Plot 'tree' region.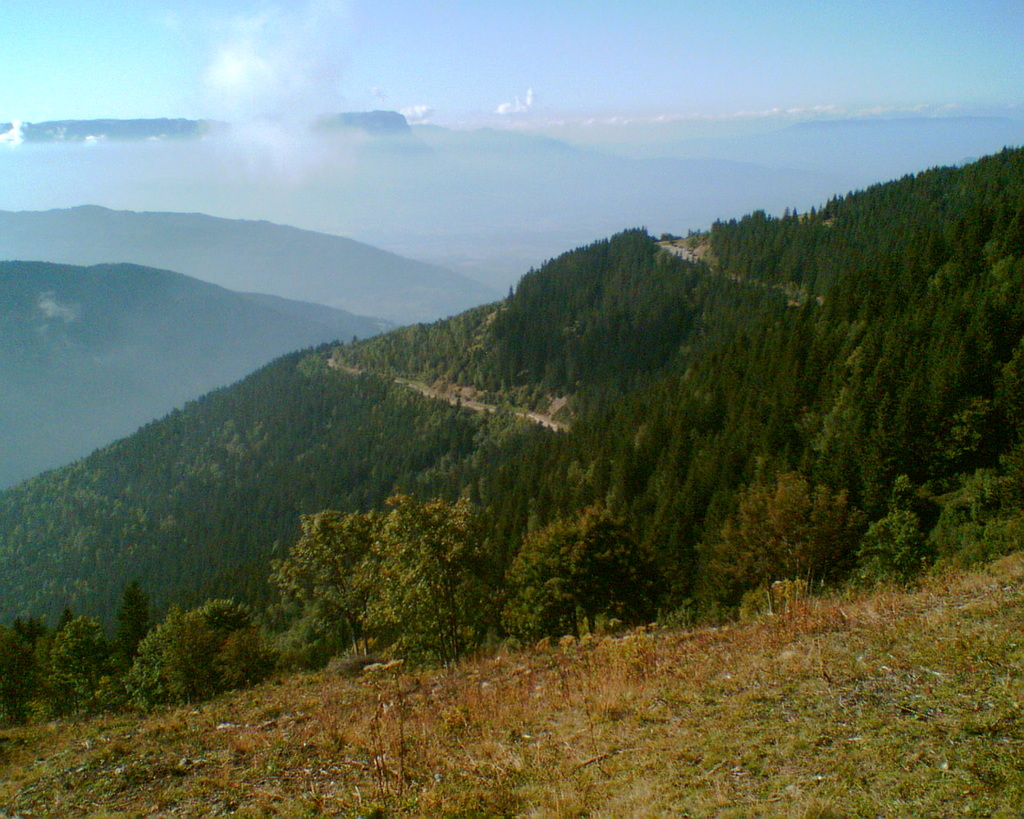
Plotted at x1=508 y1=591 x2=572 y2=646.
